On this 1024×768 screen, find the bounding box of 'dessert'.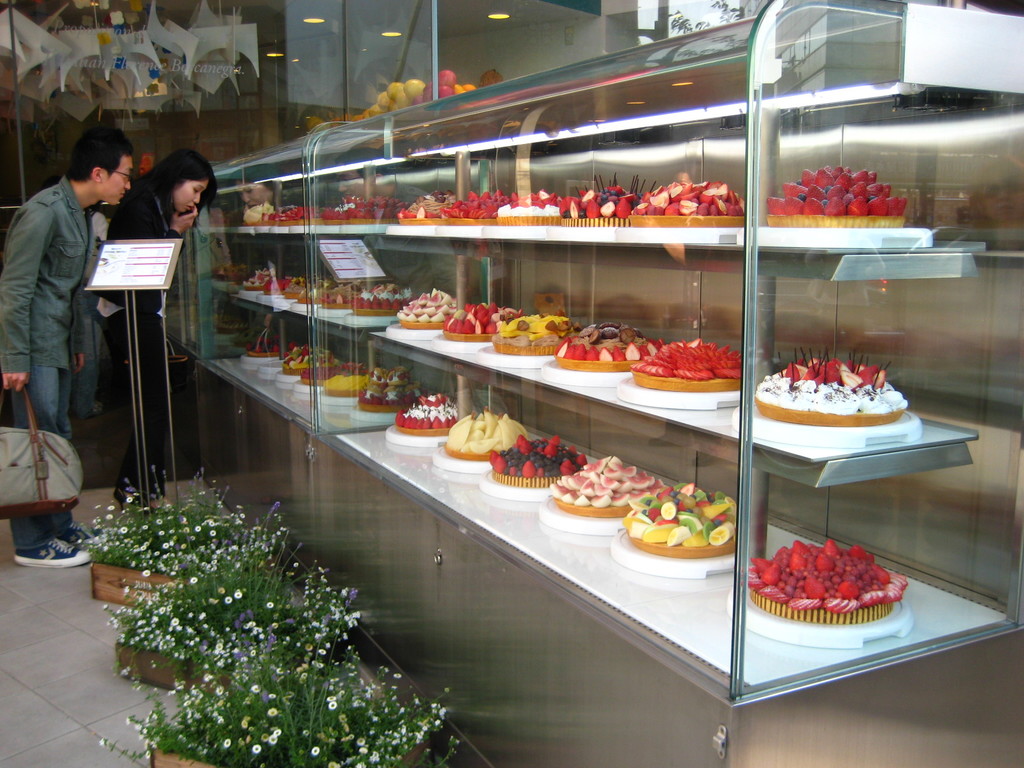
Bounding box: box=[326, 278, 356, 310].
